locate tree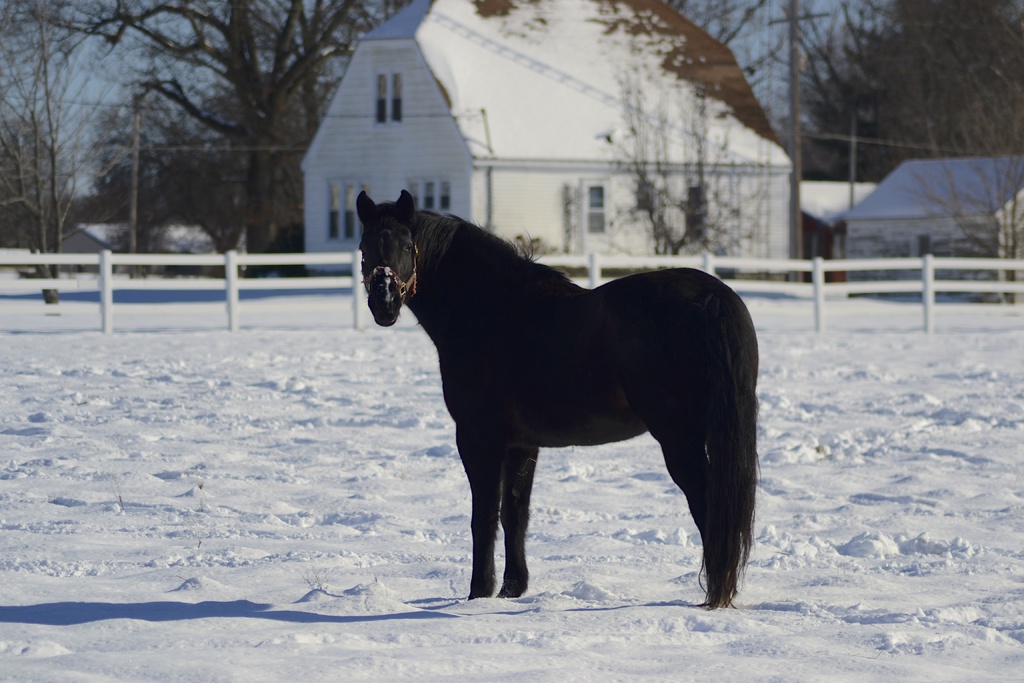
x1=776, y1=1, x2=1023, y2=188
